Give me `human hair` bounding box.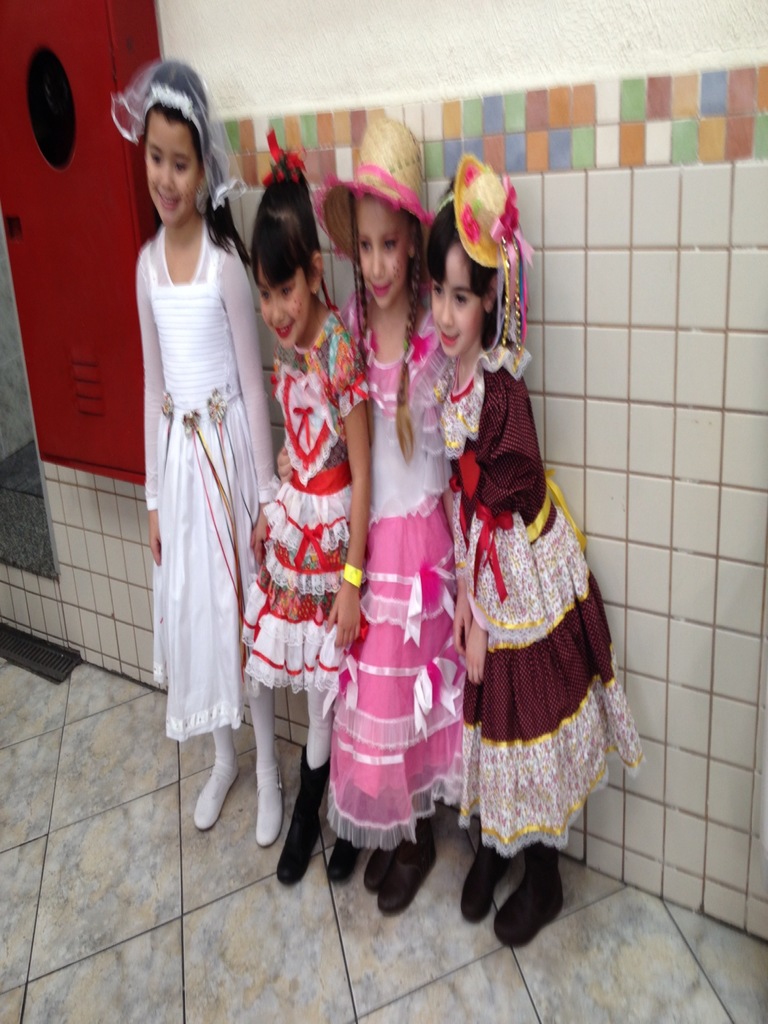
[419,196,506,356].
